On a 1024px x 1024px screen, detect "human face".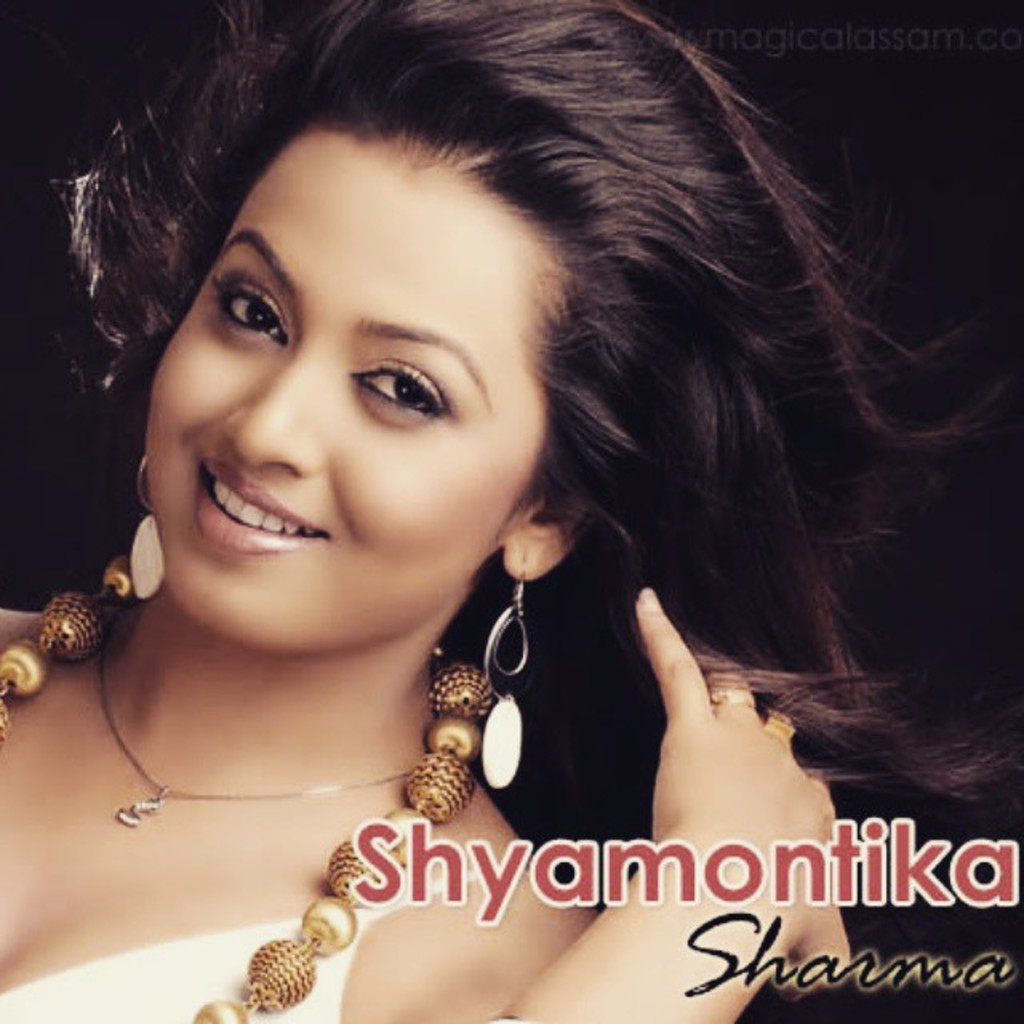
(left=144, top=147, right=562, bottom=654).
